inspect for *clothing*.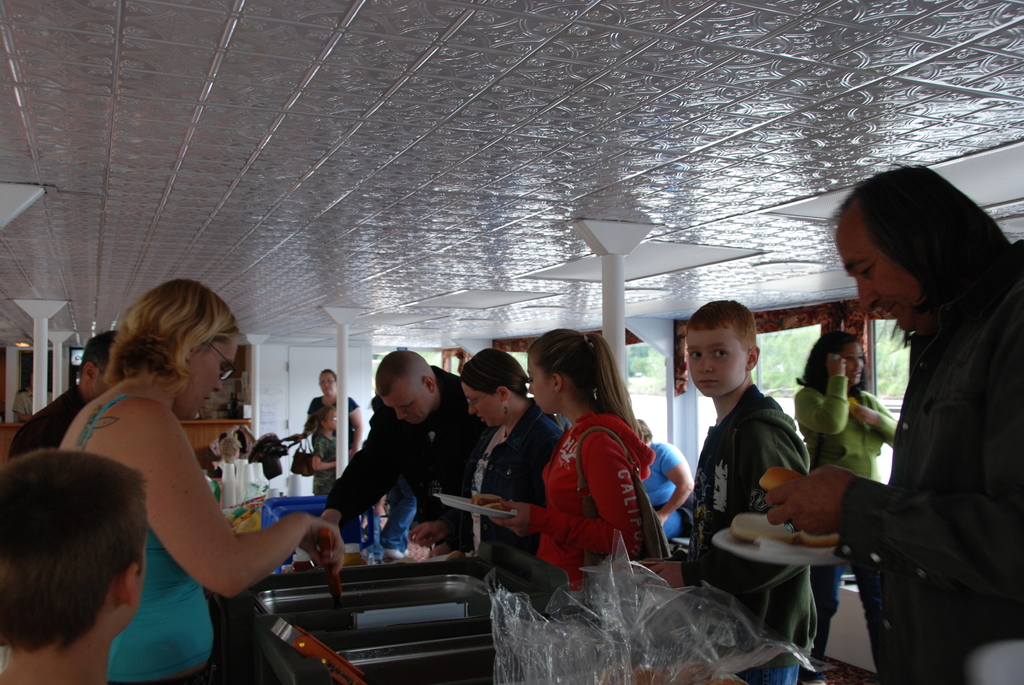
Inspection: left=831, top=247, right=1023, bottom=684.
